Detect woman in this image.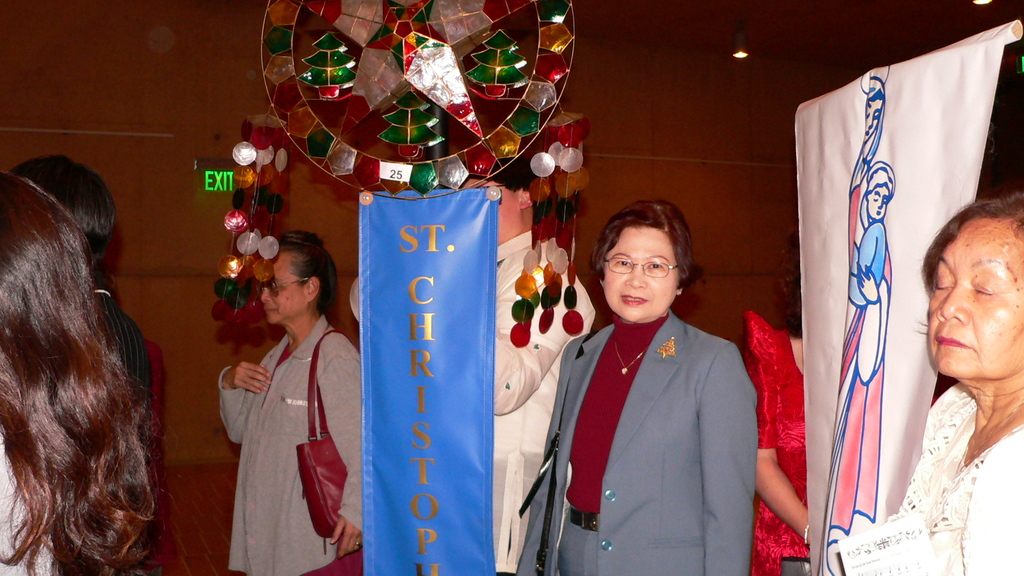
Detection: 818,63,895,575.
